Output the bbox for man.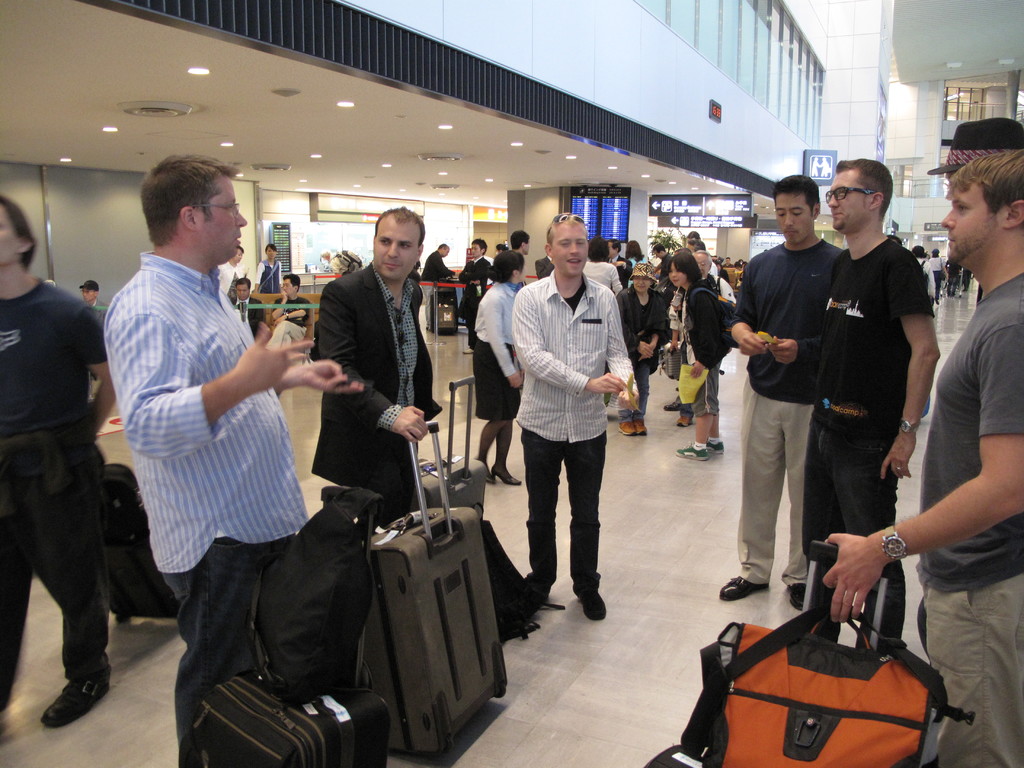
x1=509 y1=214 x2=644 y2=620.
